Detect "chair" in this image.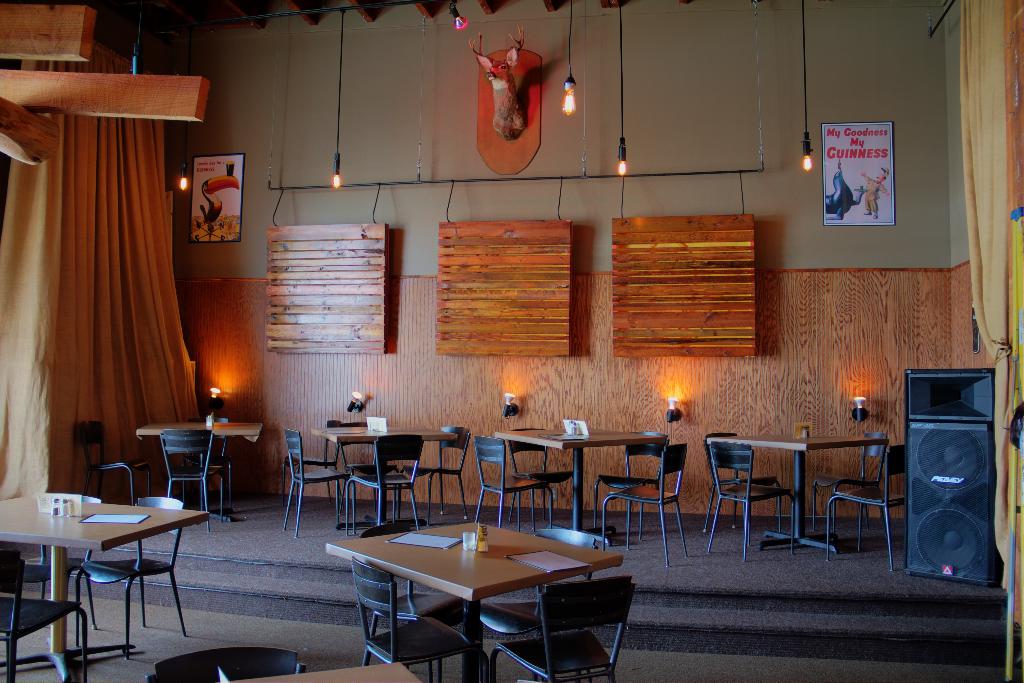
Detection: 212,418,236,524.
